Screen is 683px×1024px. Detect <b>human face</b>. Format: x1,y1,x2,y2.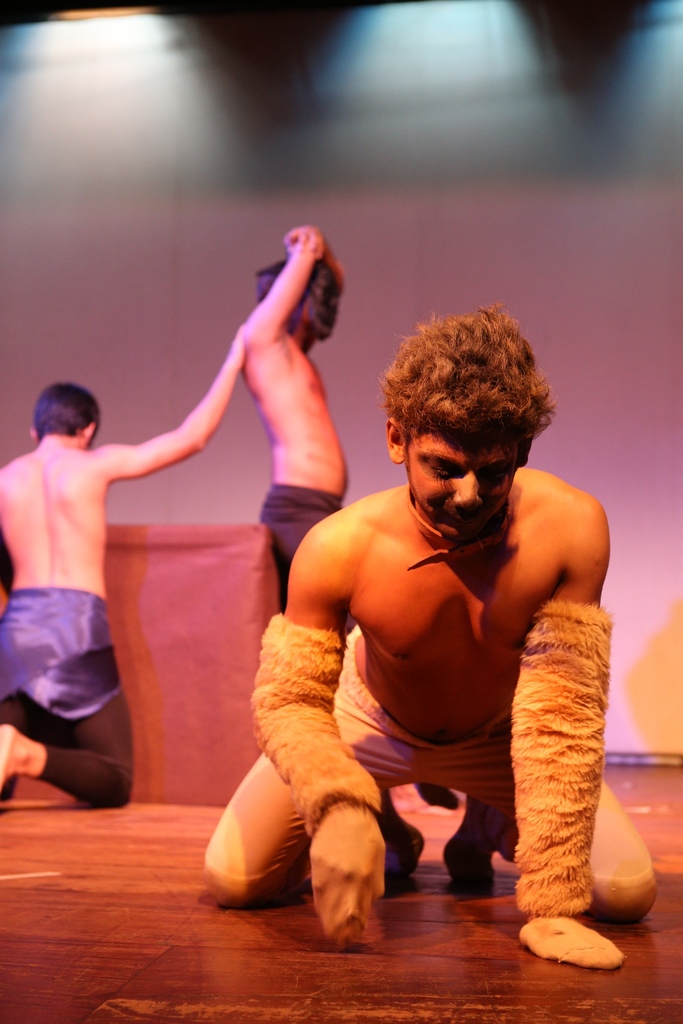
402,433,521,538.
